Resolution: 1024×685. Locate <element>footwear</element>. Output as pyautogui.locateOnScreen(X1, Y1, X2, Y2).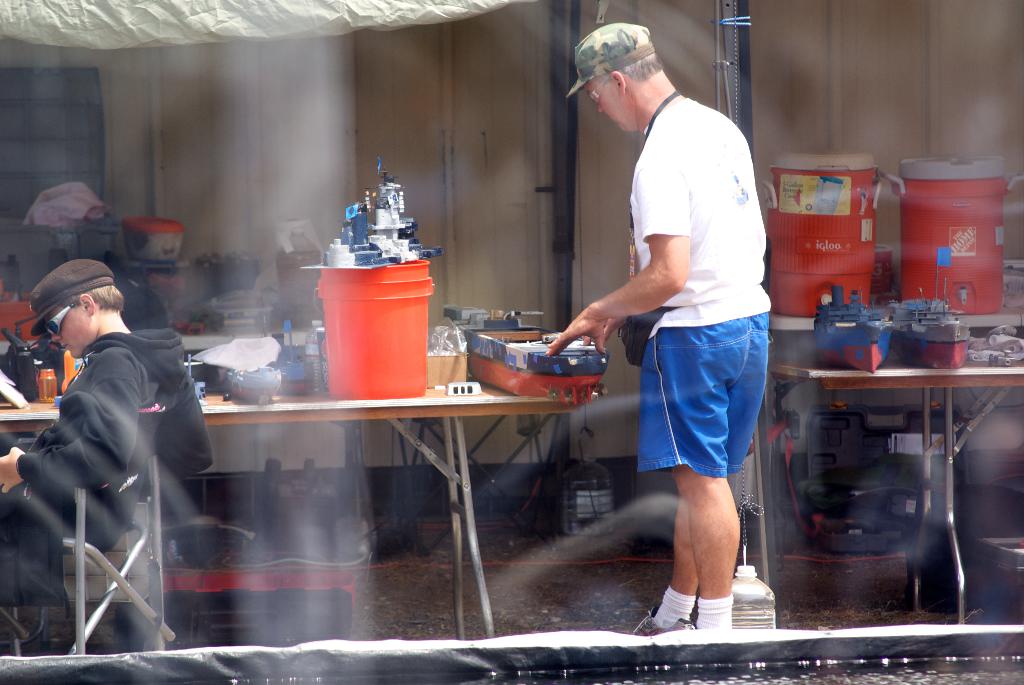
pyautogui.locateOnScreen(631, 601, 694, 638).
